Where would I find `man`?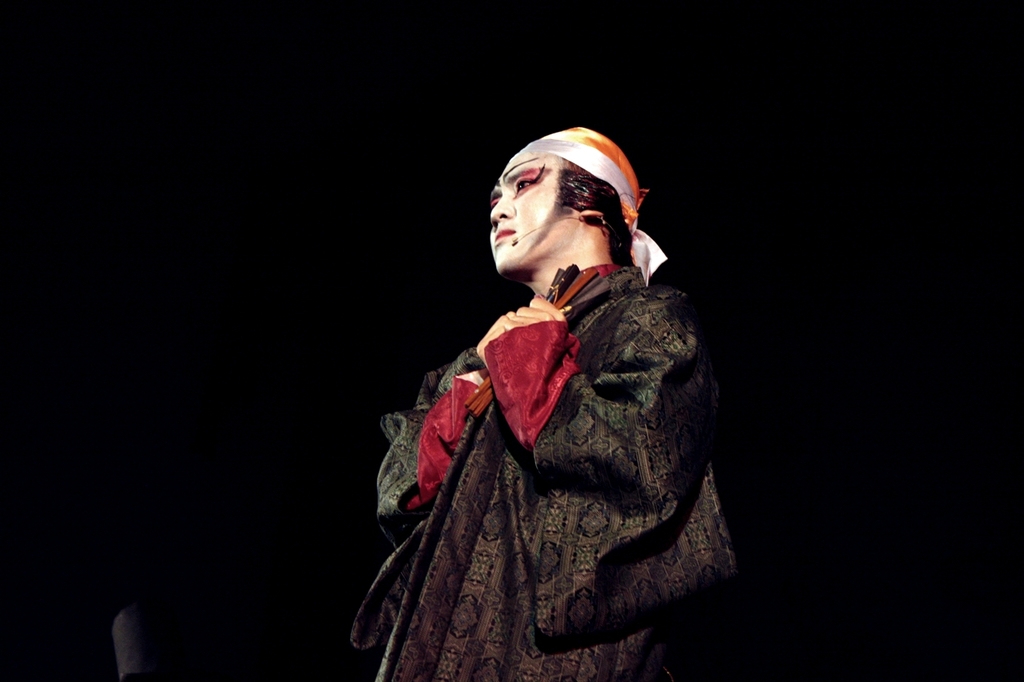
At l=363, t=124, r=723, b=681.
